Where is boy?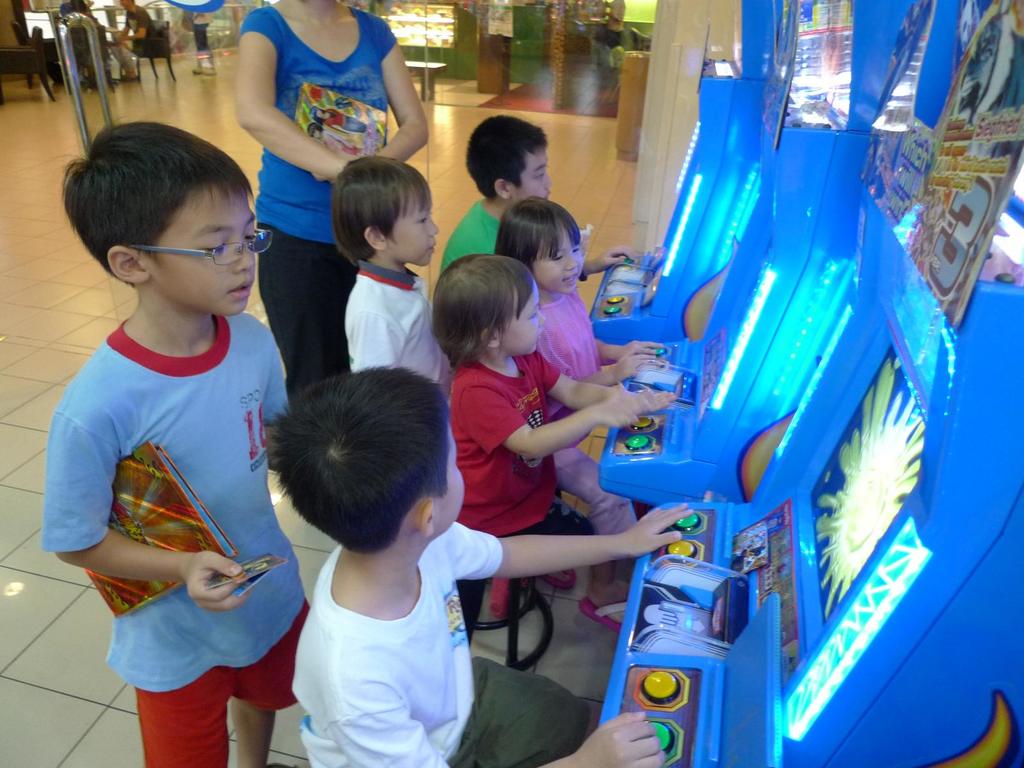
crop(432, 118, 564, 285).
